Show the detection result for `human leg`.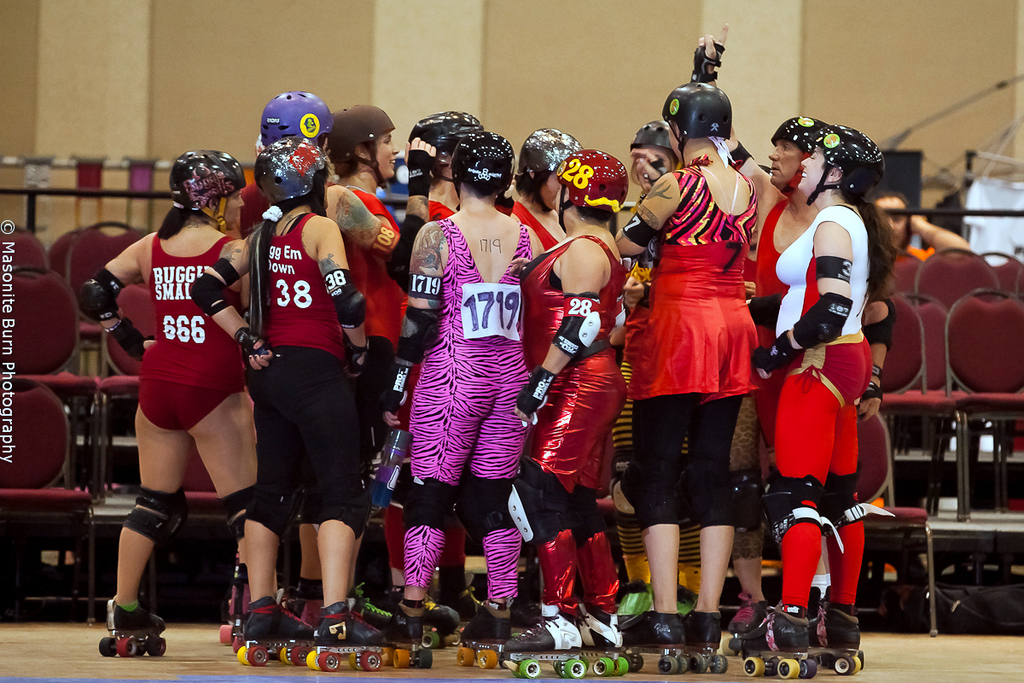
bbox=(109, 378, 191, 634).
